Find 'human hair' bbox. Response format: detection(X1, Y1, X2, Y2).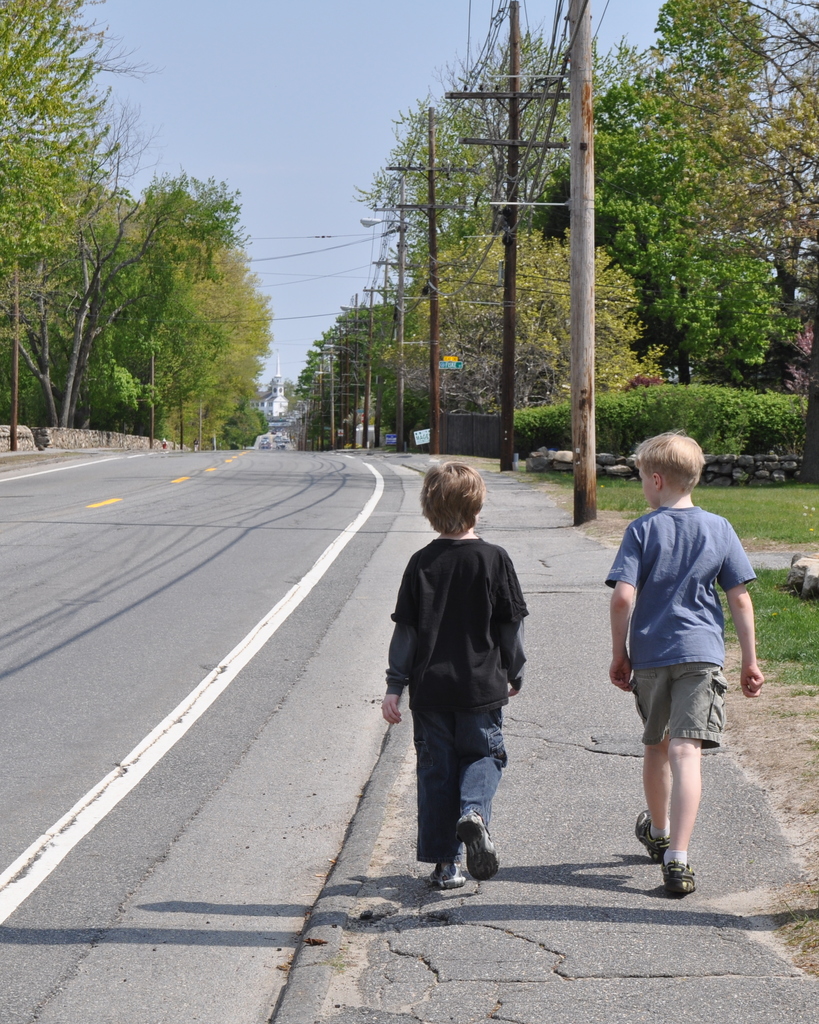
detection(419, 460, 487, 534).
